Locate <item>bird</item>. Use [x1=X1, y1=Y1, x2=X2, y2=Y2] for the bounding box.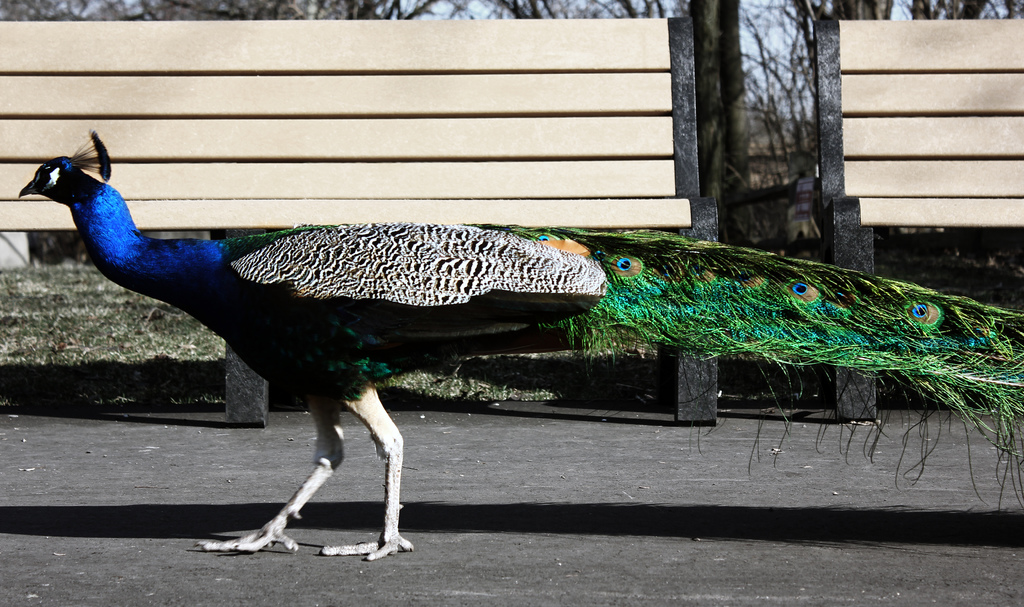
[x1=0, y1=130, x2=1023, y2=514].
